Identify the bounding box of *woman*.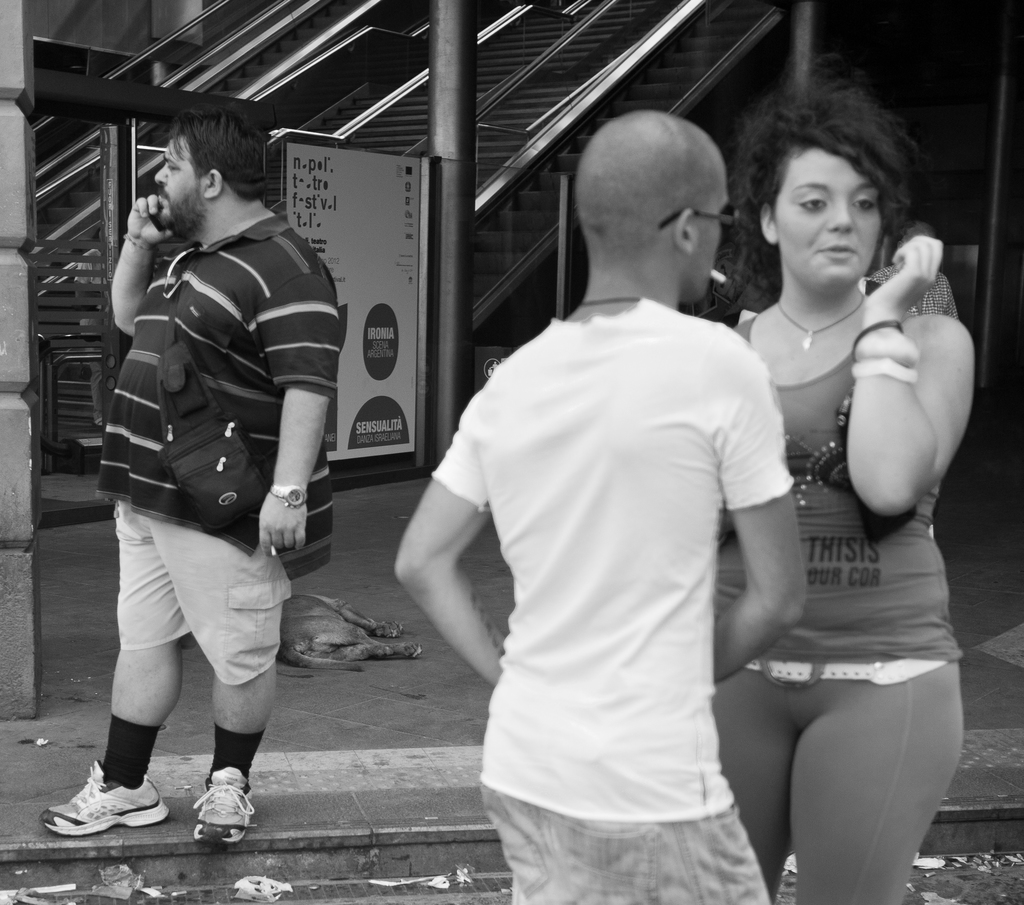
<box>723,127,957,892</box>.
